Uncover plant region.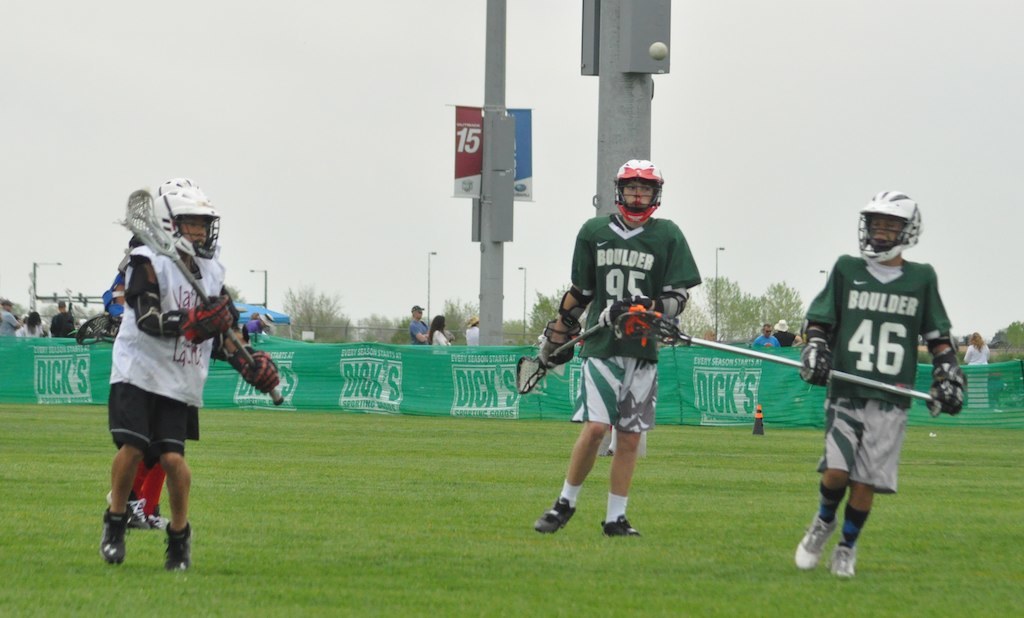
Uncovered: BBox(757, 276, 811, 338).
